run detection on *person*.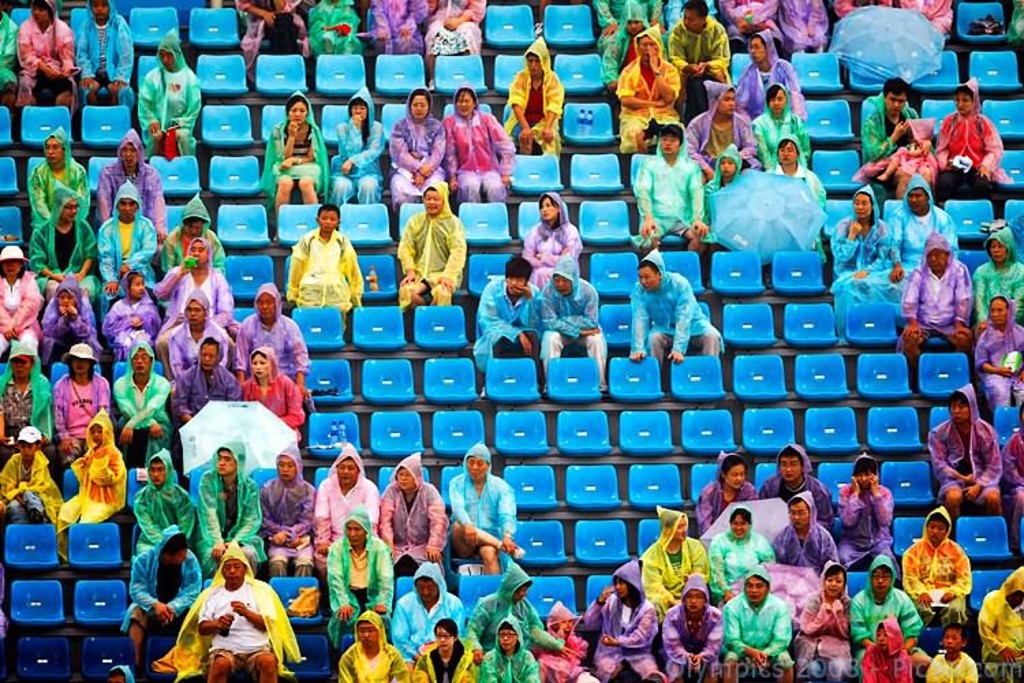
Result: x1=632 y1=117 x2=715 y2=247.
